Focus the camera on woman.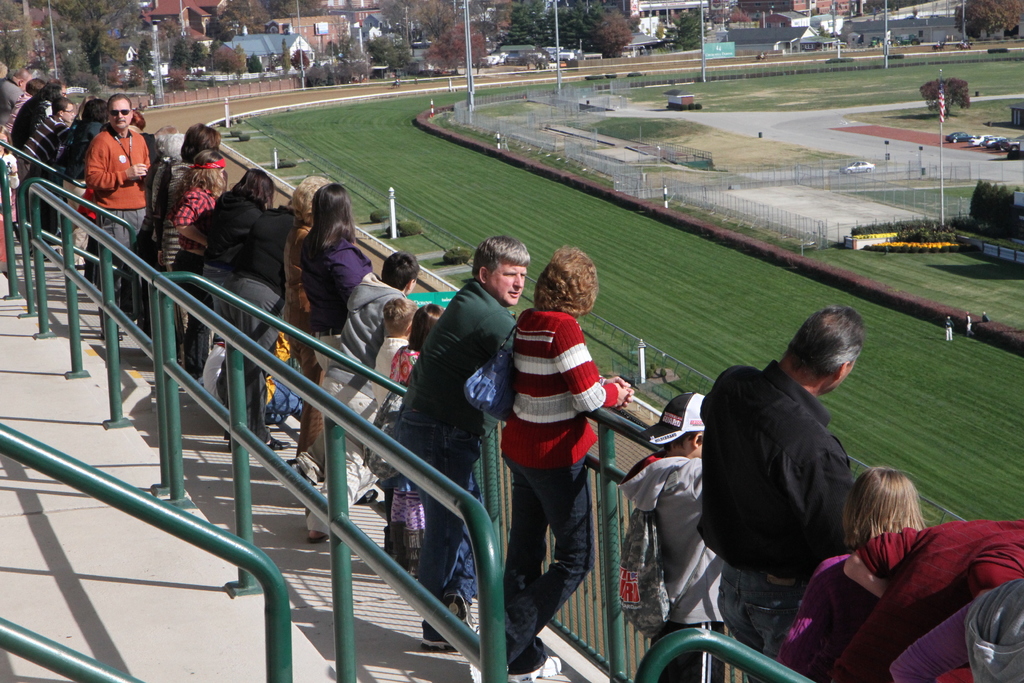
Focus region: (left=468, top=240, right=631, bottom=675).
